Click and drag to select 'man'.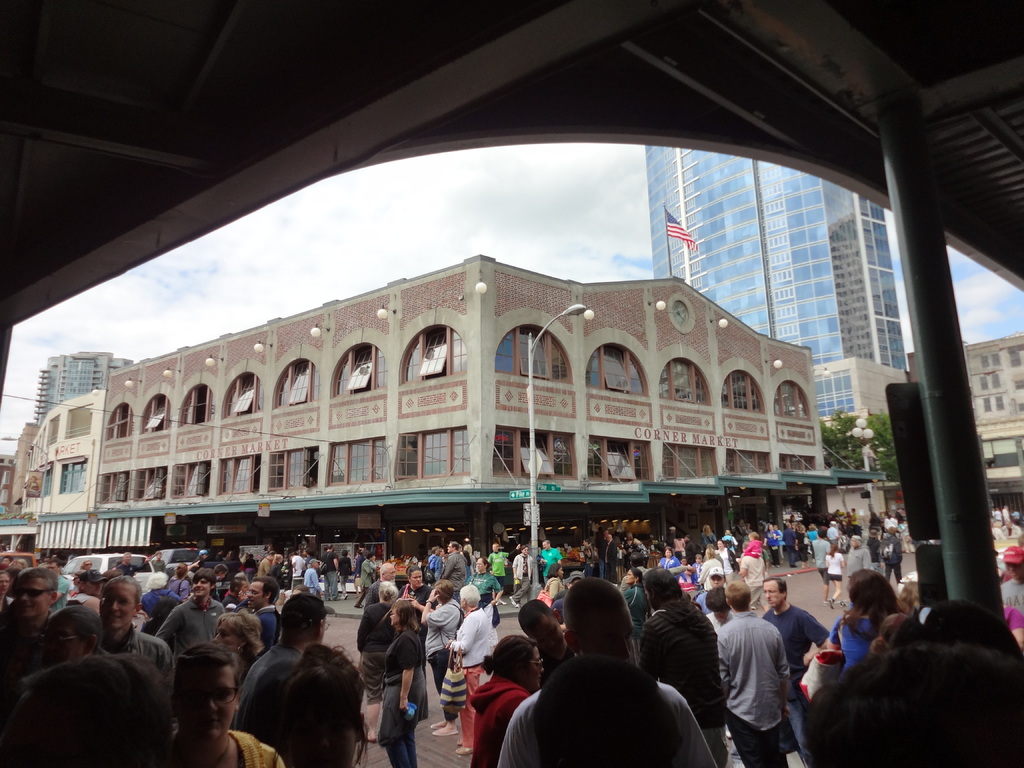
Selection: detection(248, 575, 276, 653).
